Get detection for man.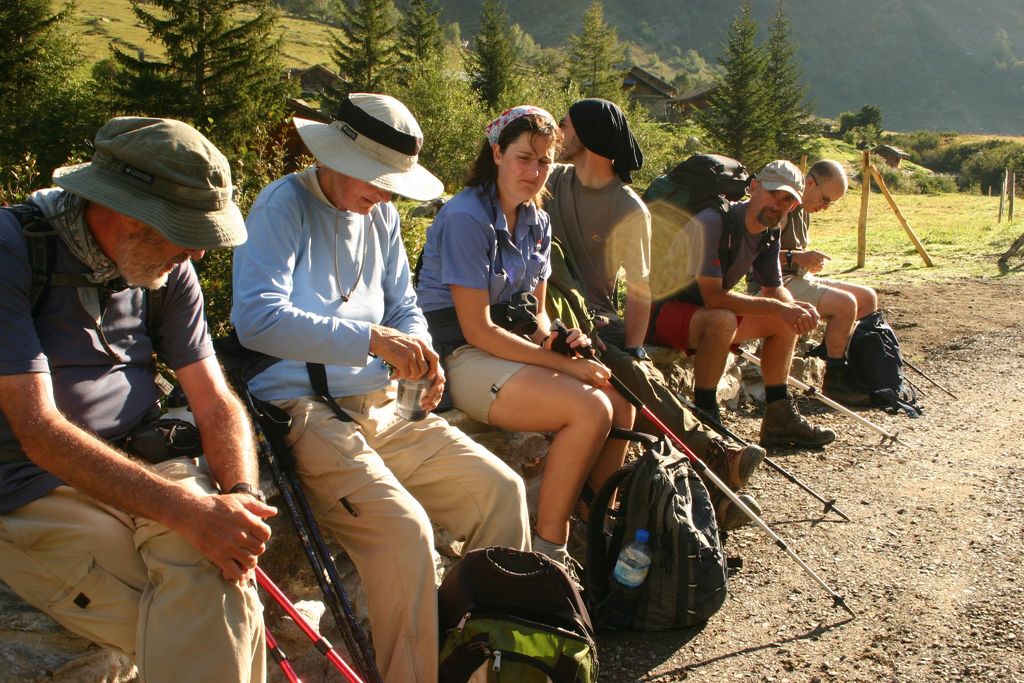
Detection: (636, 155, 835, 456).
